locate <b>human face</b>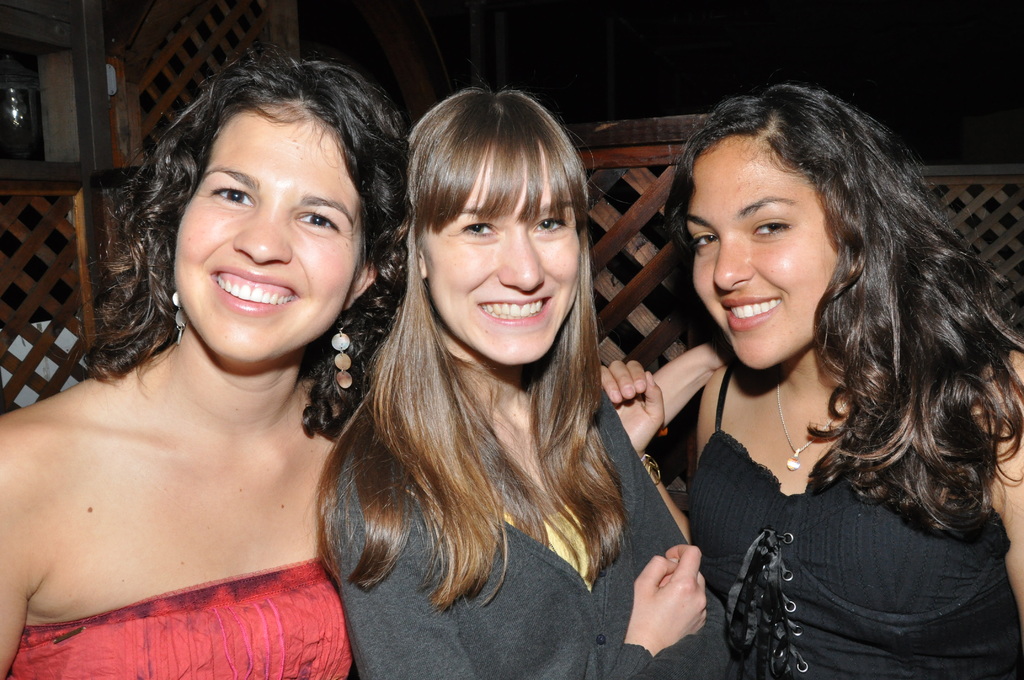
683 140 849 384
